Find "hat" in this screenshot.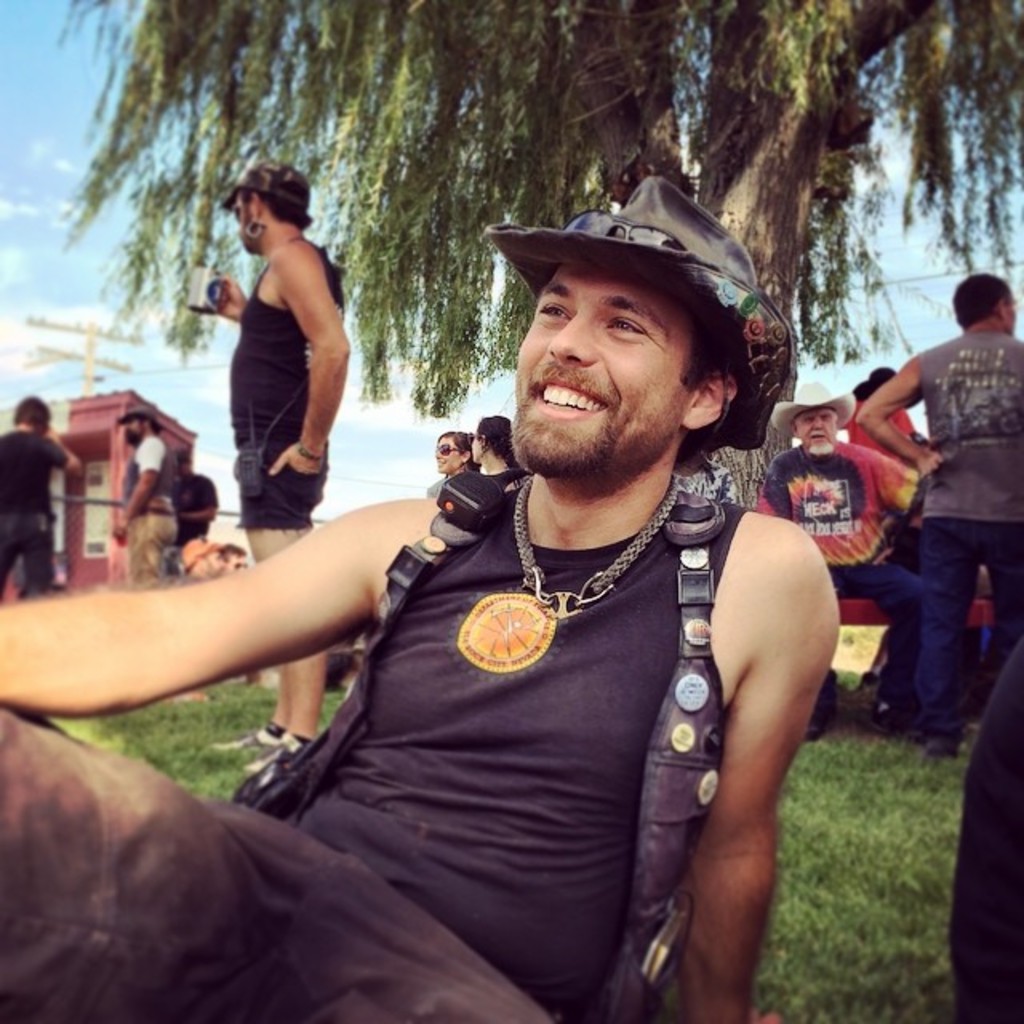
The bounding box for "hat" is [x1=771, y1=378, x2=856, y2=435].
